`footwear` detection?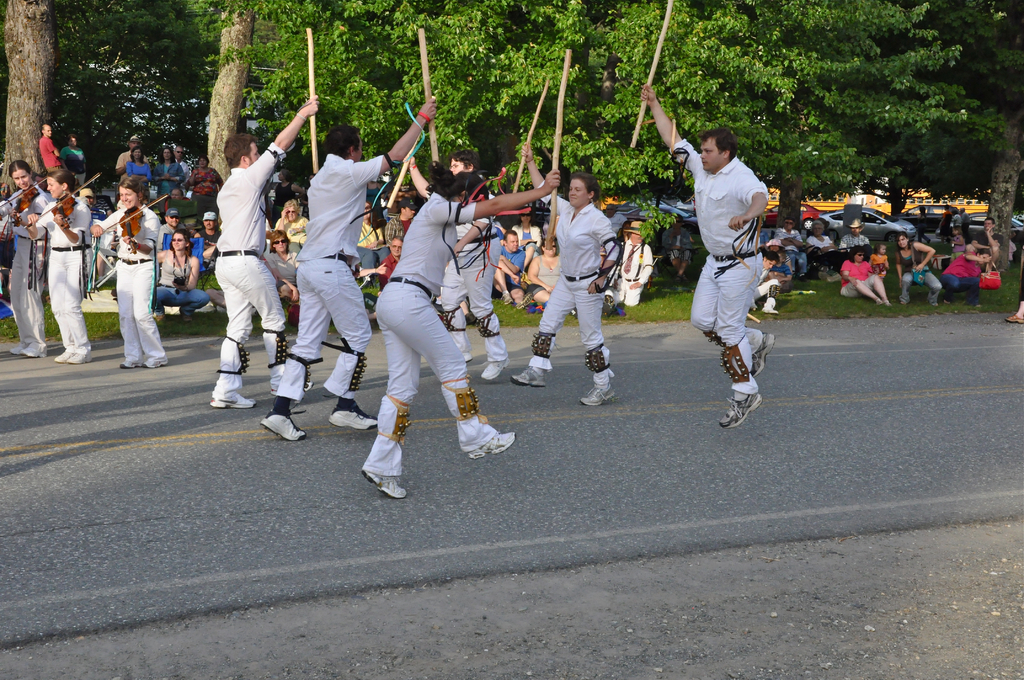
box(763, 295, 780, 314)
